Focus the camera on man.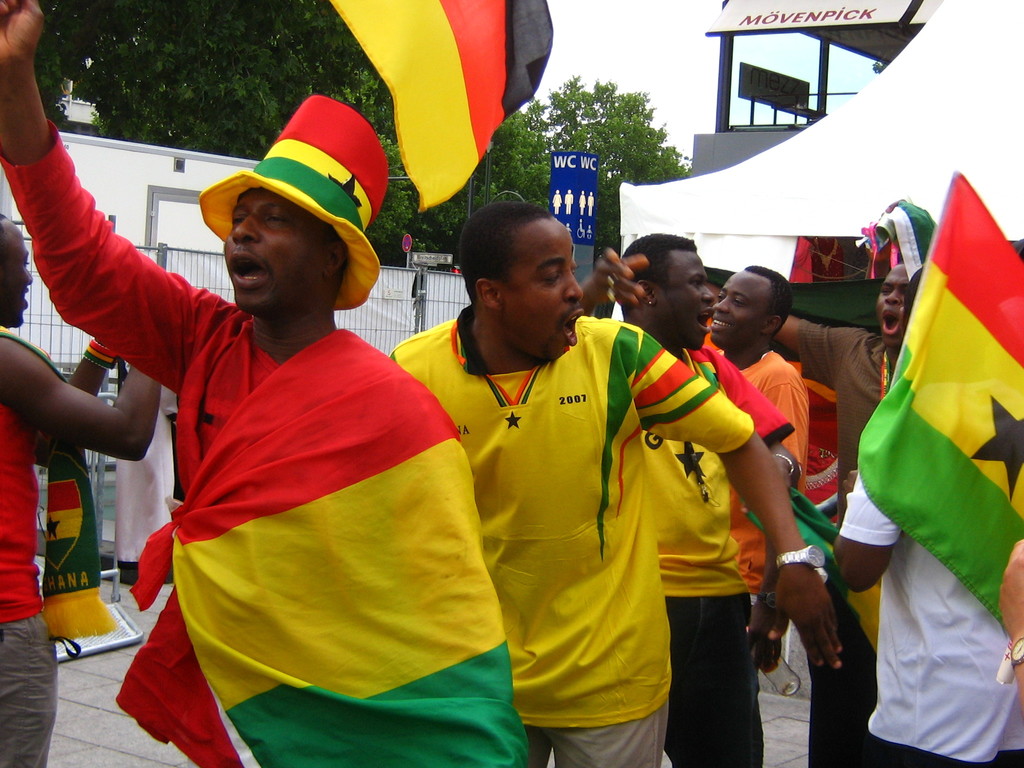
Focus region: x1=701, y1=256, x2=815, y2=689.
